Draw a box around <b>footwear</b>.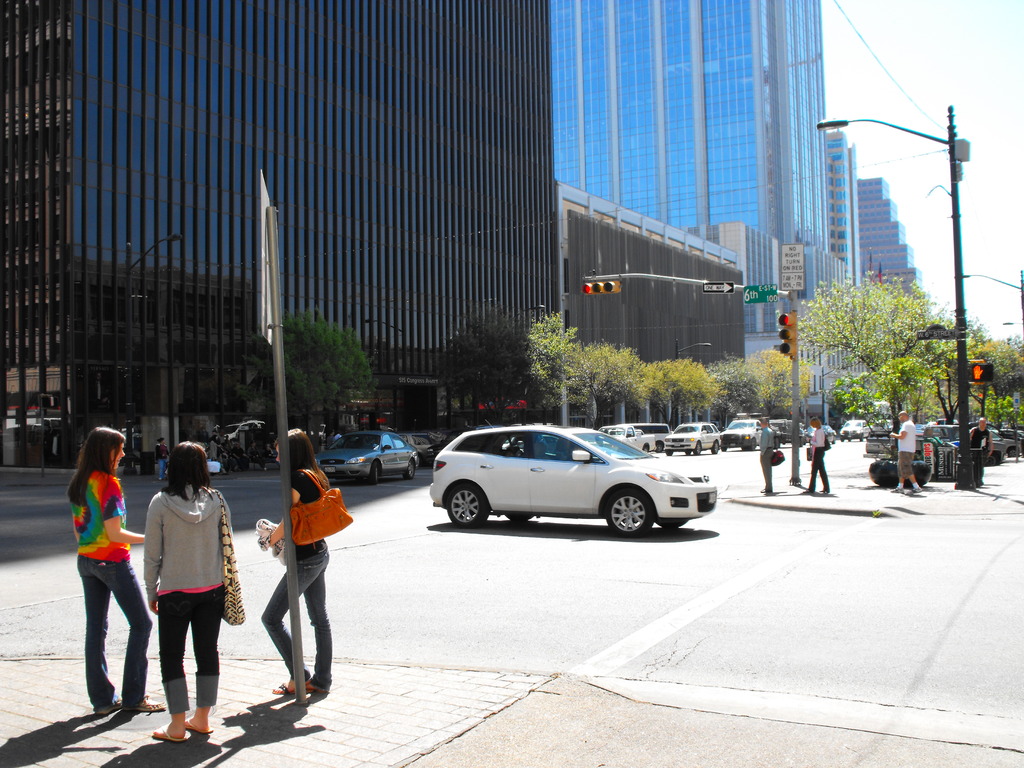
x1=819 y1=490 x2=828 y2=497.
